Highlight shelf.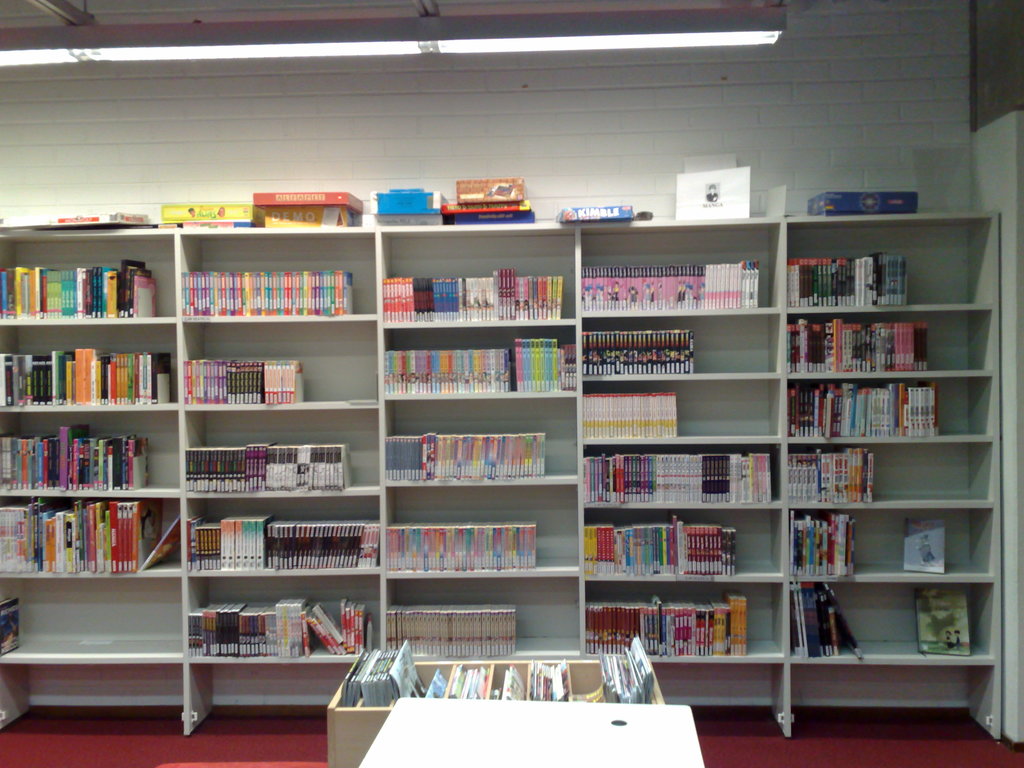
Highlighted region: 182, 574, 383, 664.
